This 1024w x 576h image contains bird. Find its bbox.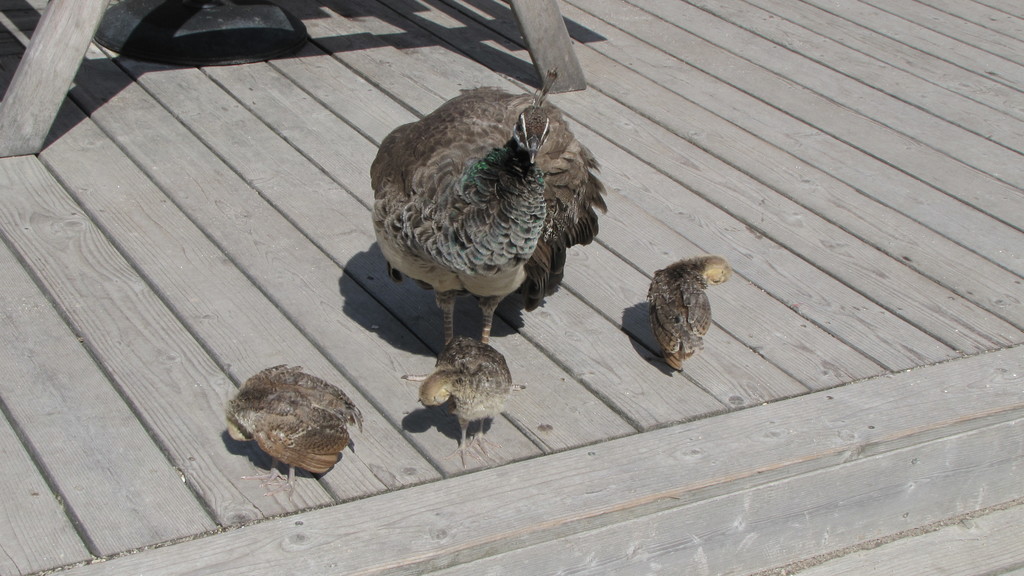
(left=355, top=73, right=612, bottom=353).
